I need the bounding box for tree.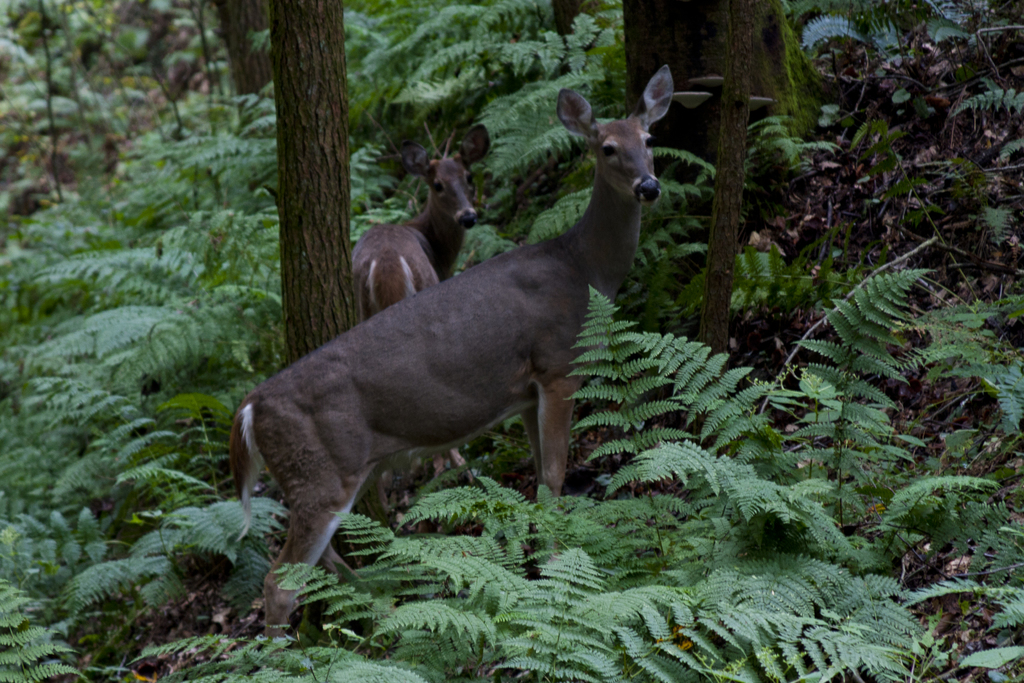
Here it is: {"x1": 607, "y1": 0, "x2": 806, "y2": 245}.
